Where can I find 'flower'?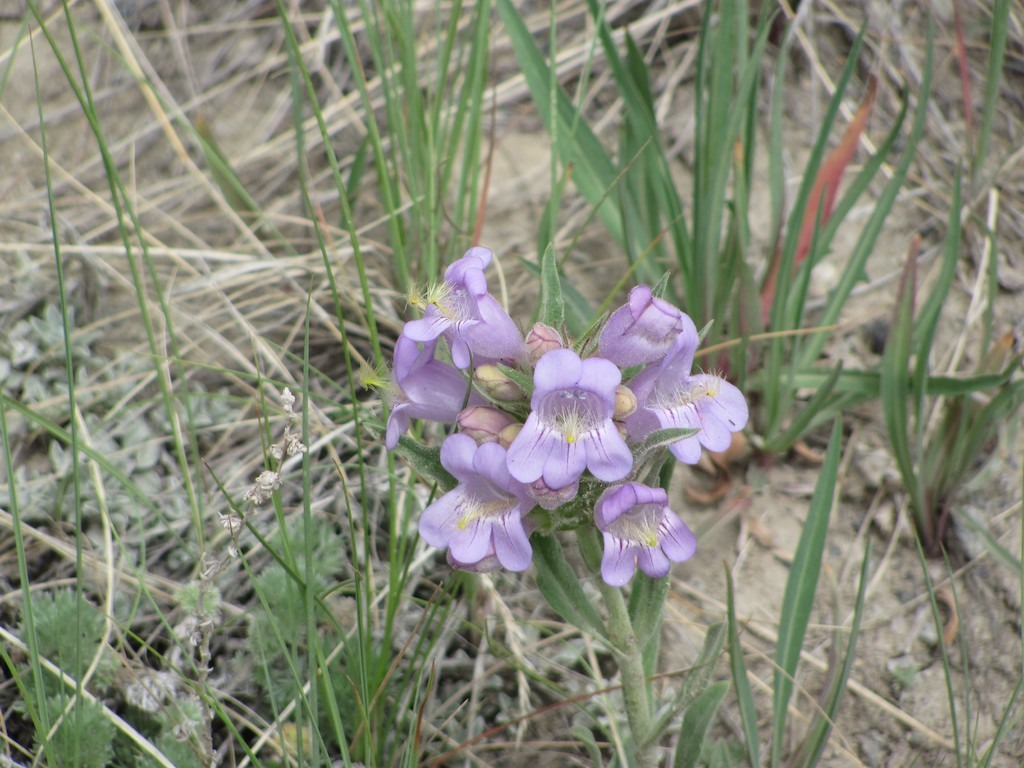
You can find it at bbox=(497, 424, 516, 450).
